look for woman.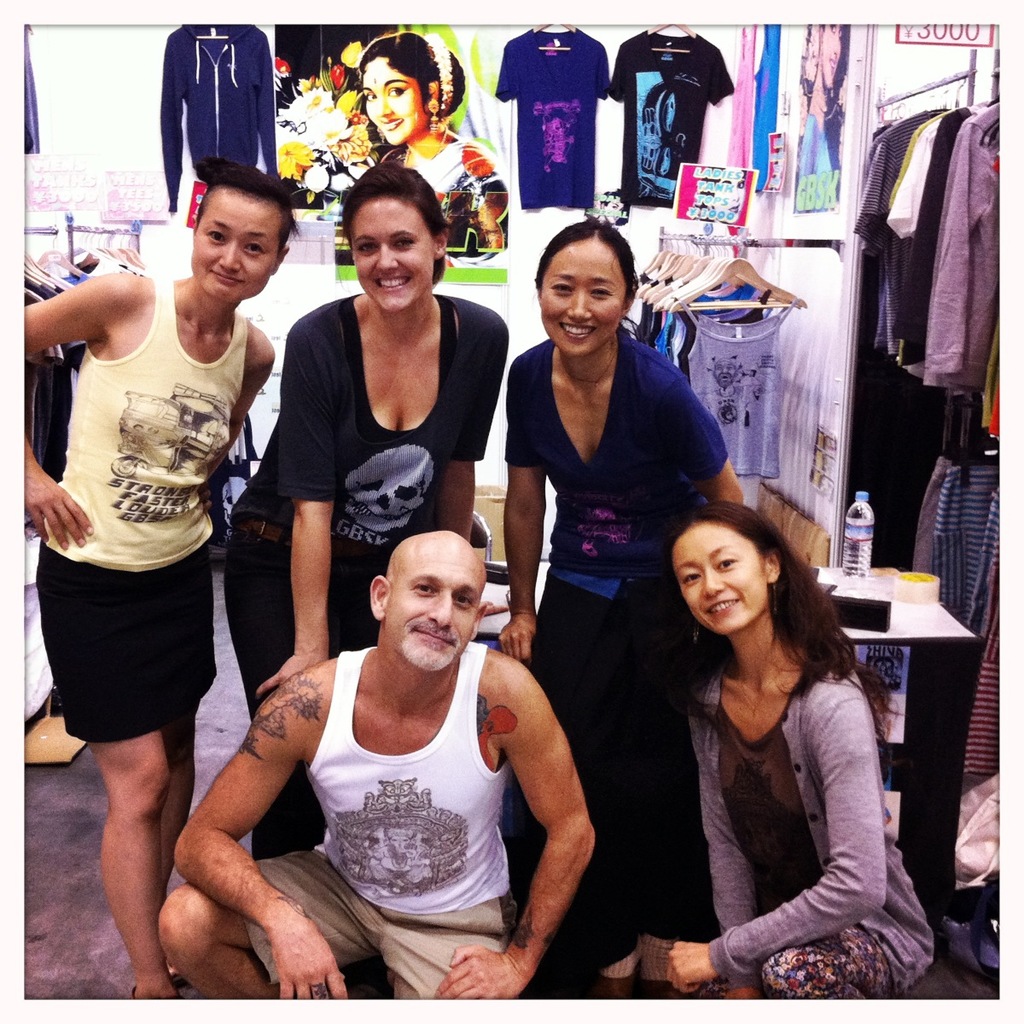
Found: left=610, top=500, right=948, bottom=1005.
